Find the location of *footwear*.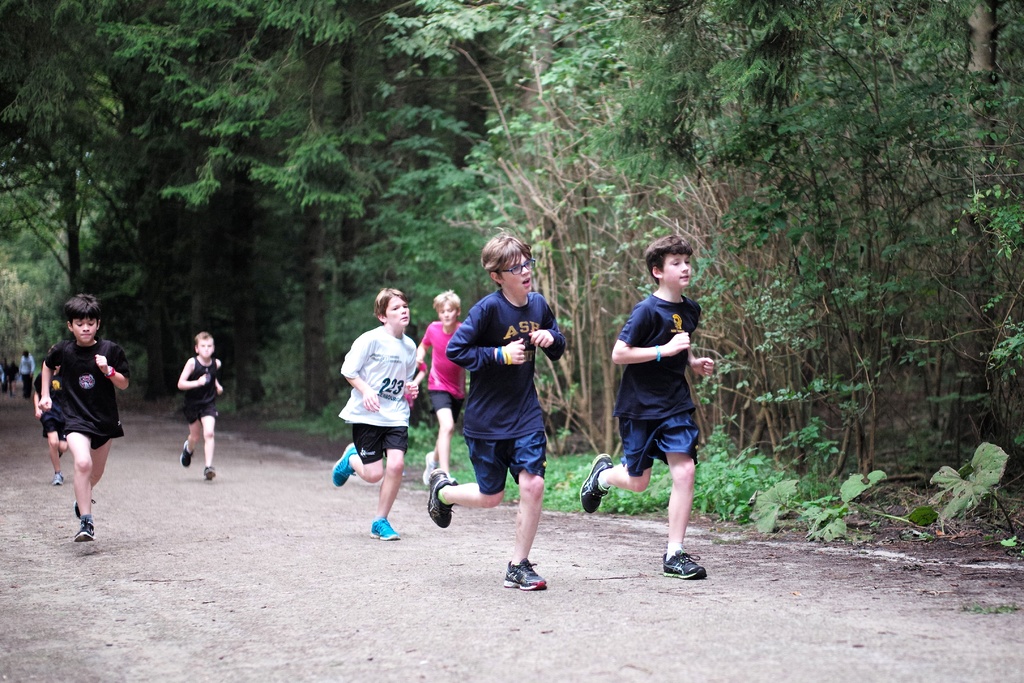
Location: (575, 449, 615, 519).
